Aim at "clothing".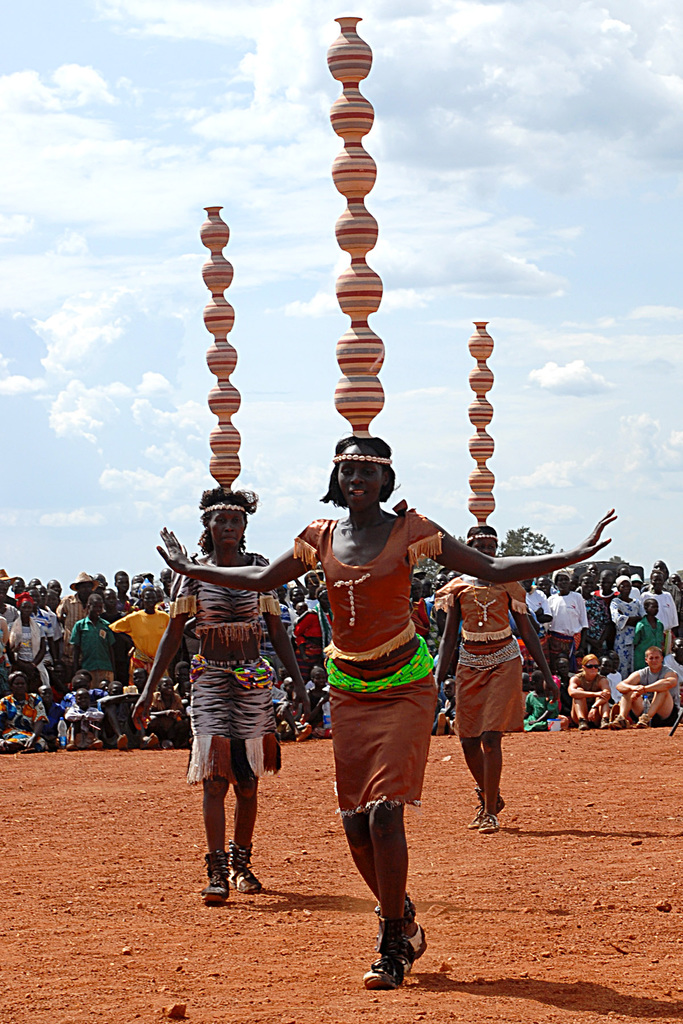
Aimed at 99, 693, 134, 735.
